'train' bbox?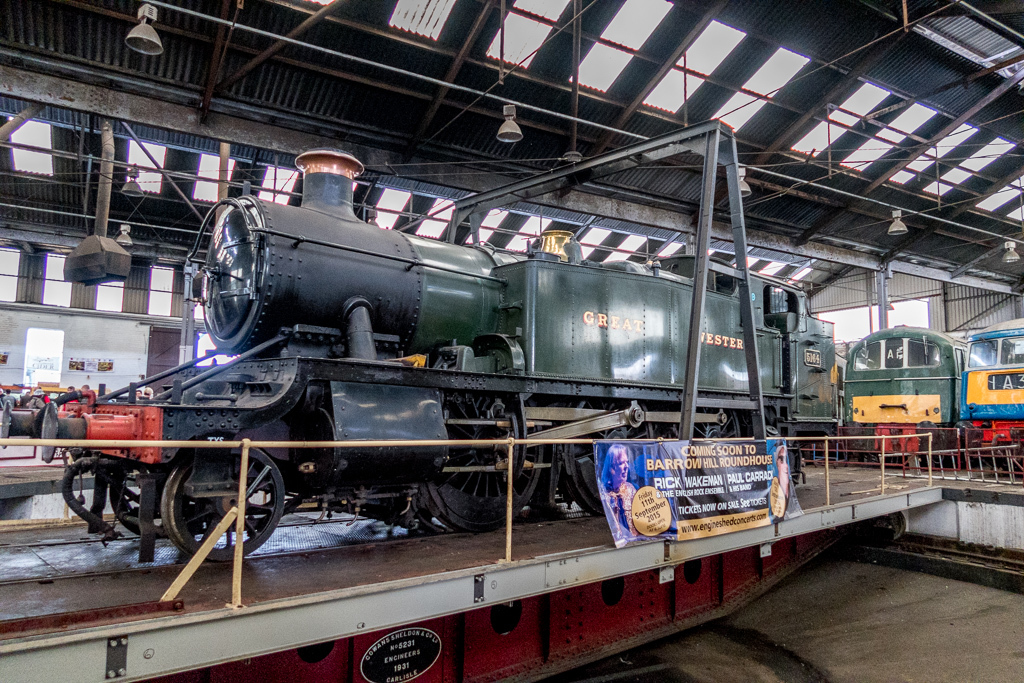
select_region(844, 329, 972, 469)
